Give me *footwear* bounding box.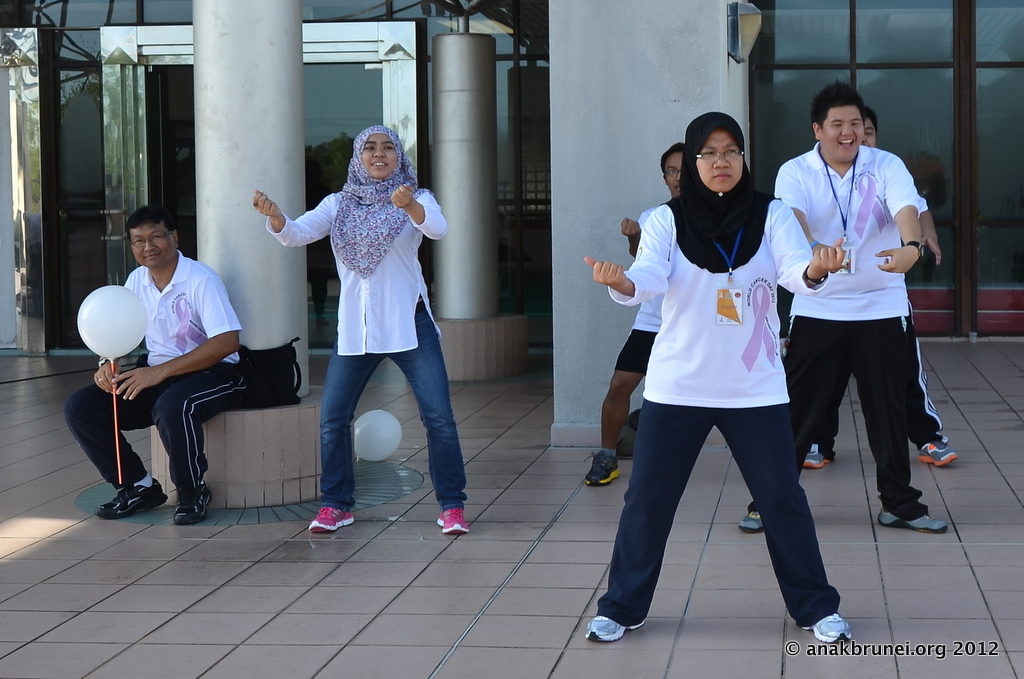
locate(732, 498, 765, 539).
